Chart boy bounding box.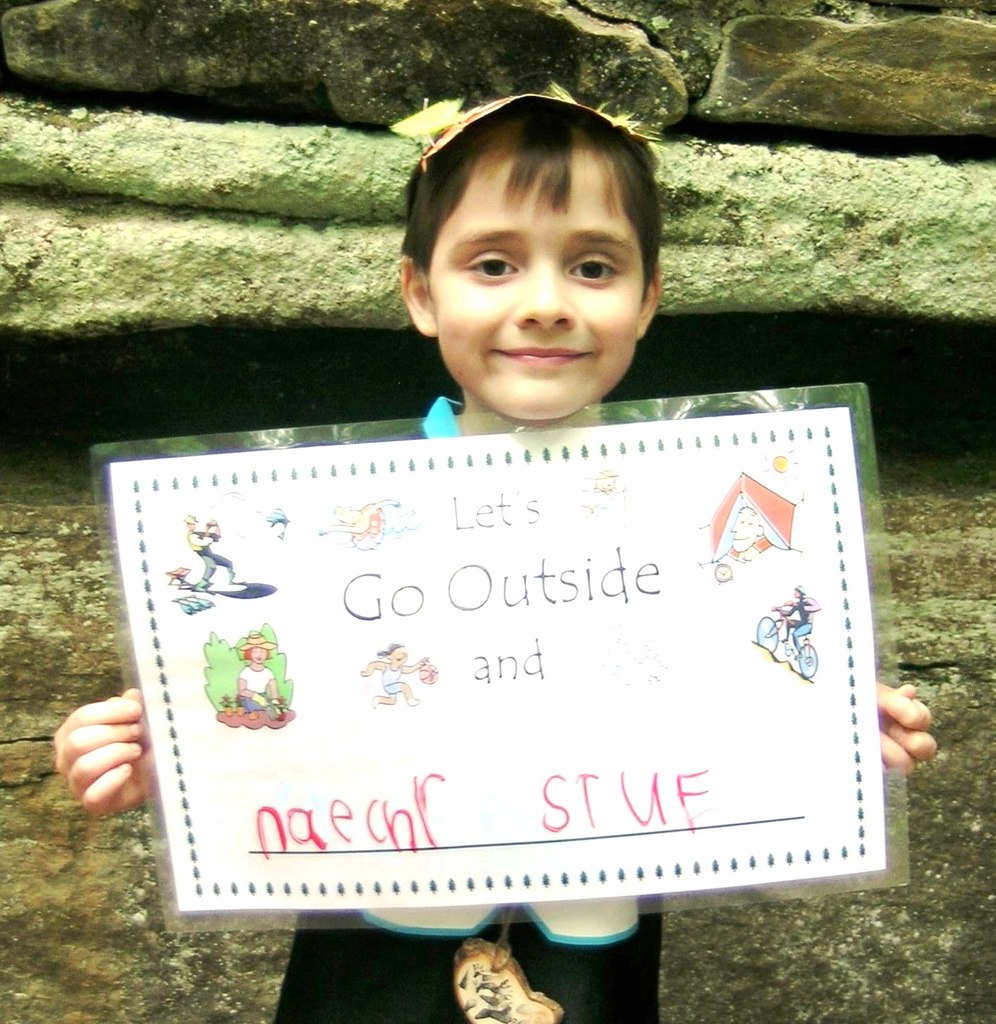
Charted: <bbox>49, 95, 958, 1023</bbox>.
